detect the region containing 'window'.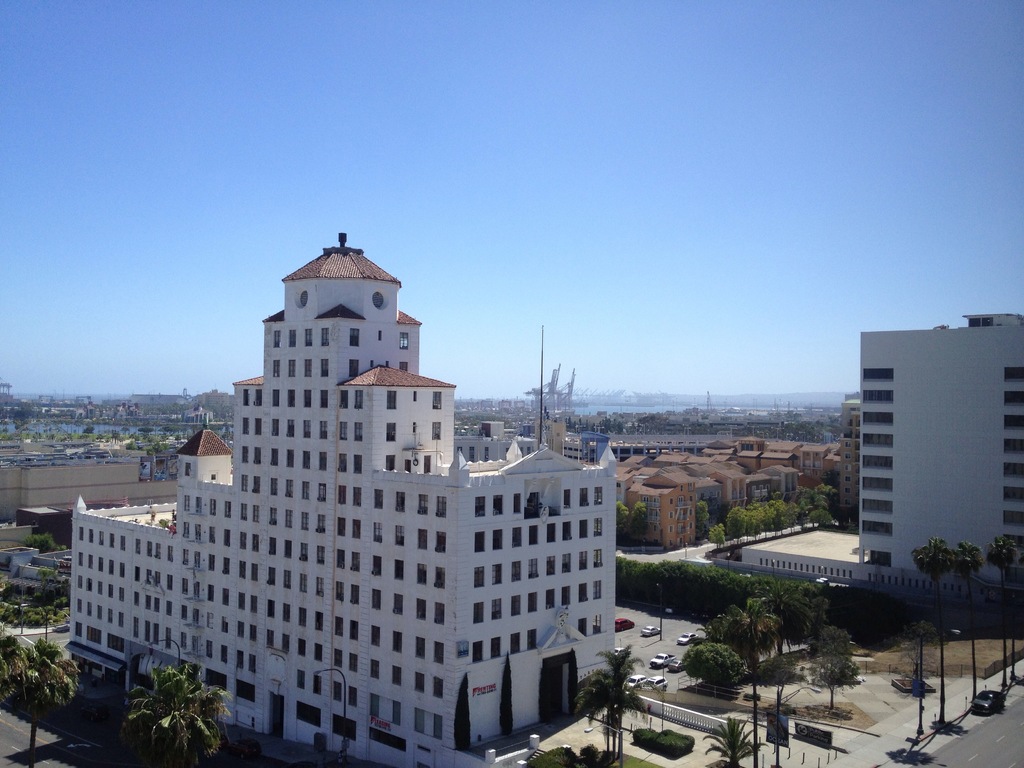
box=[287, 388, 296, 407].
